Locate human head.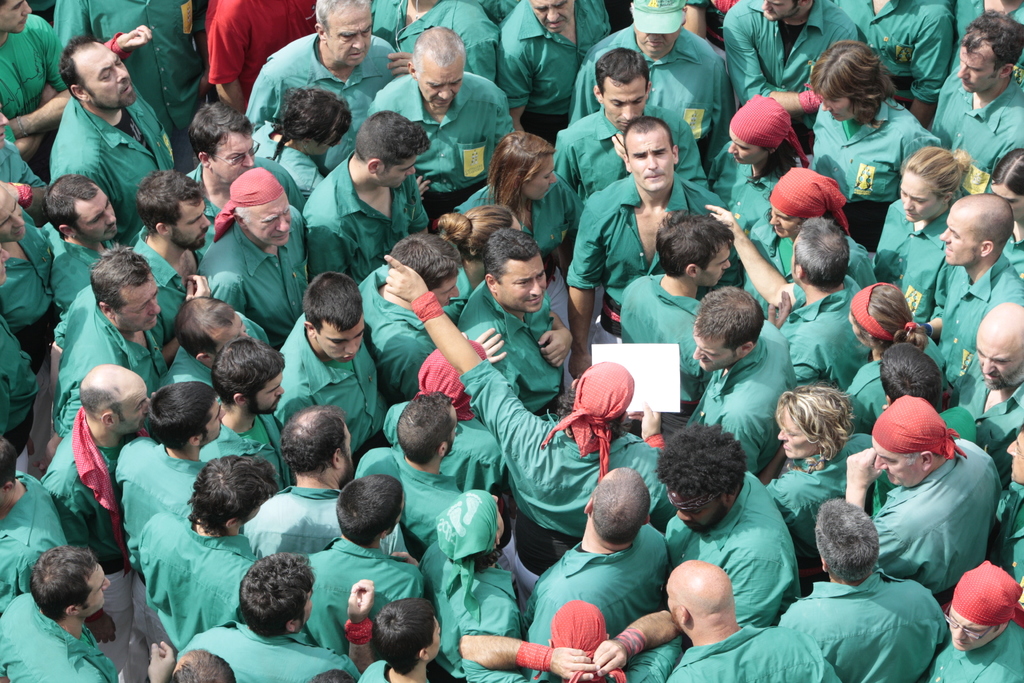
Bounding box: Rect(846, 278, 913, 357).
